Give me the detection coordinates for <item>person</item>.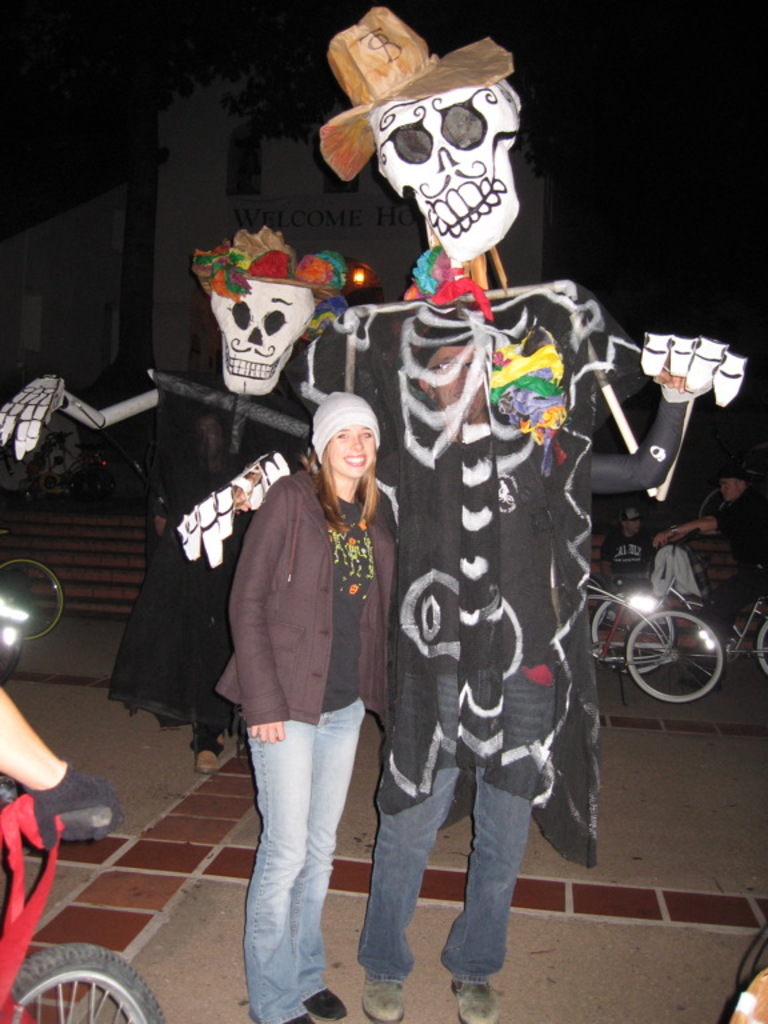
left=595, top=511, right=659, bottom=616.
